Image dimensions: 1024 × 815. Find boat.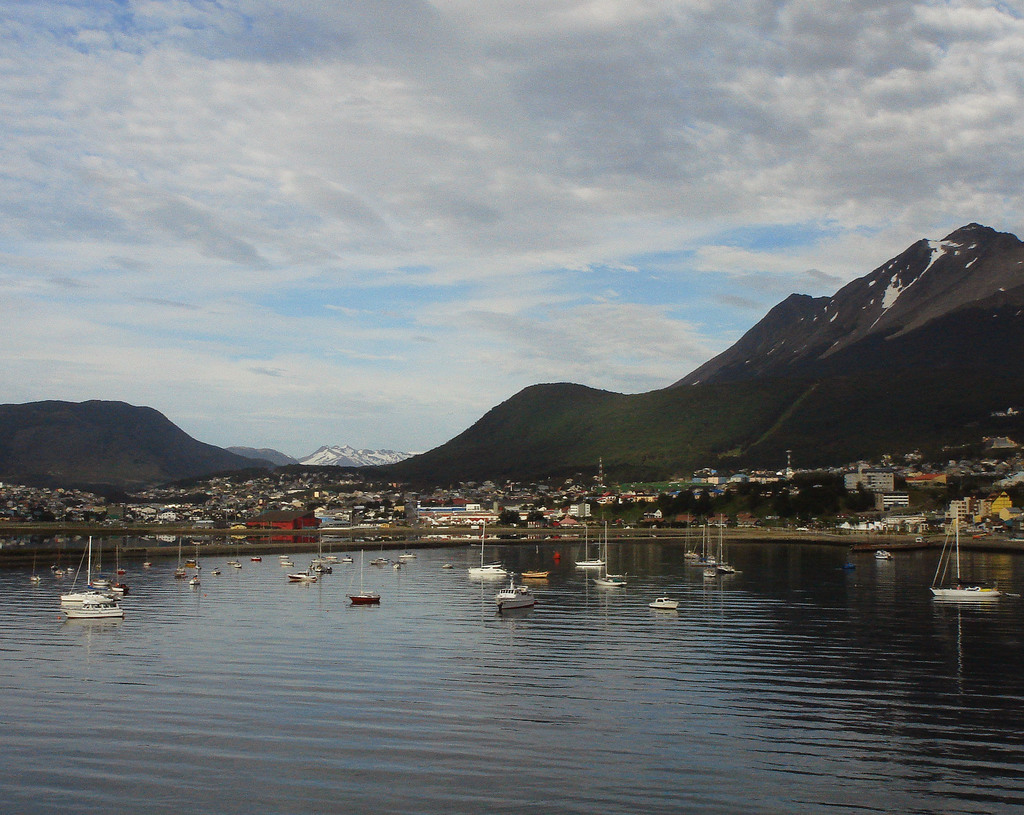
871,537,898,563.
